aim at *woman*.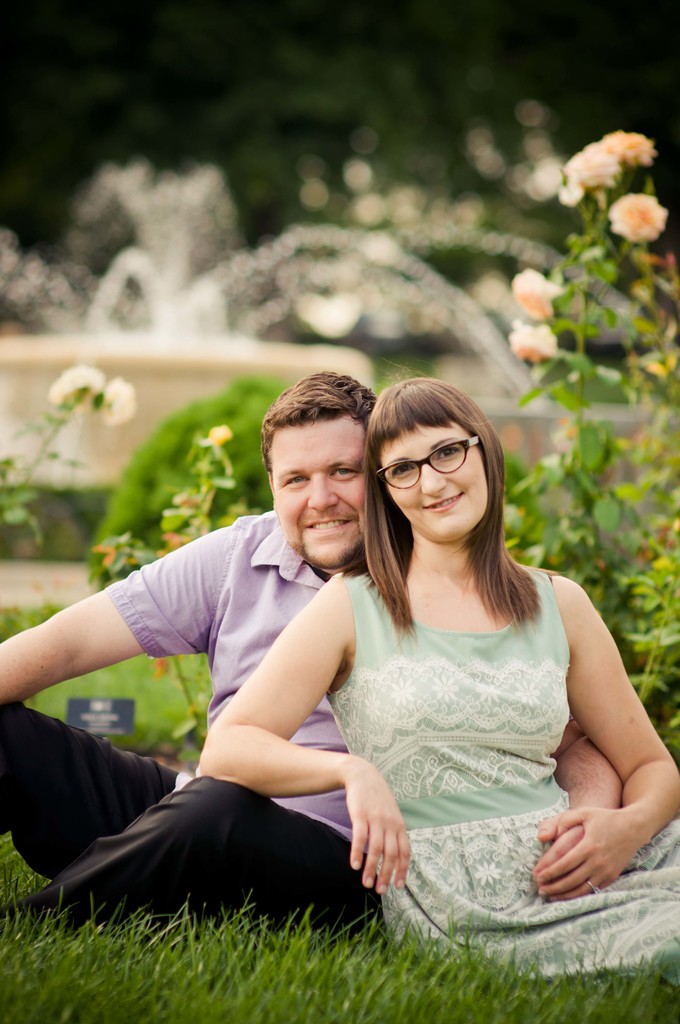
Aimed at box=[213, 366, 640, 946].
